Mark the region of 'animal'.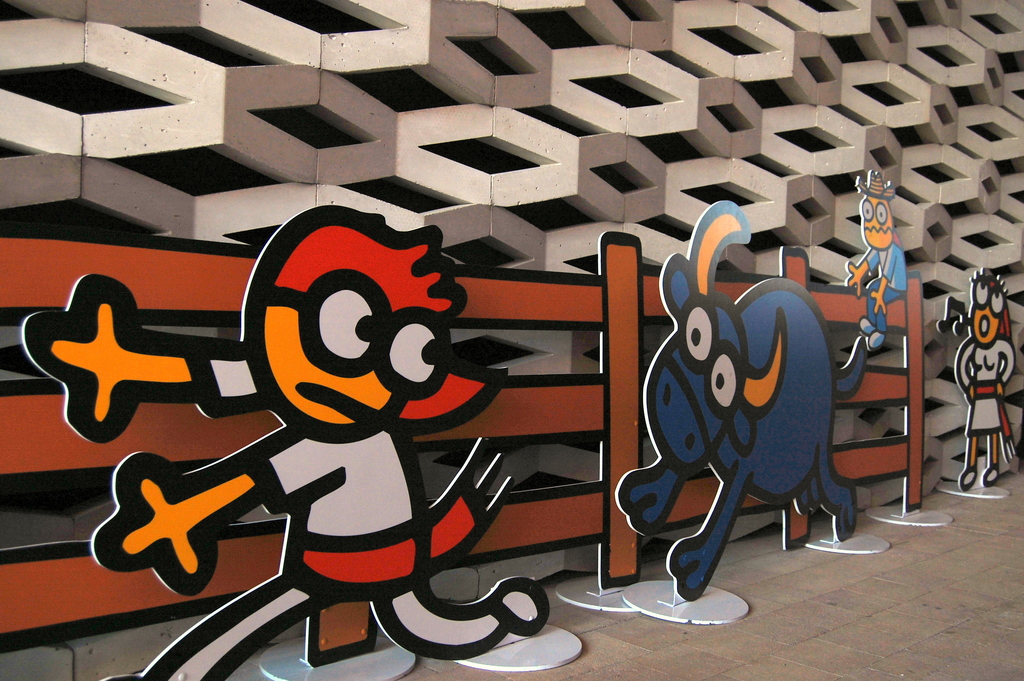
Region: (614, 198, 874, 602).
